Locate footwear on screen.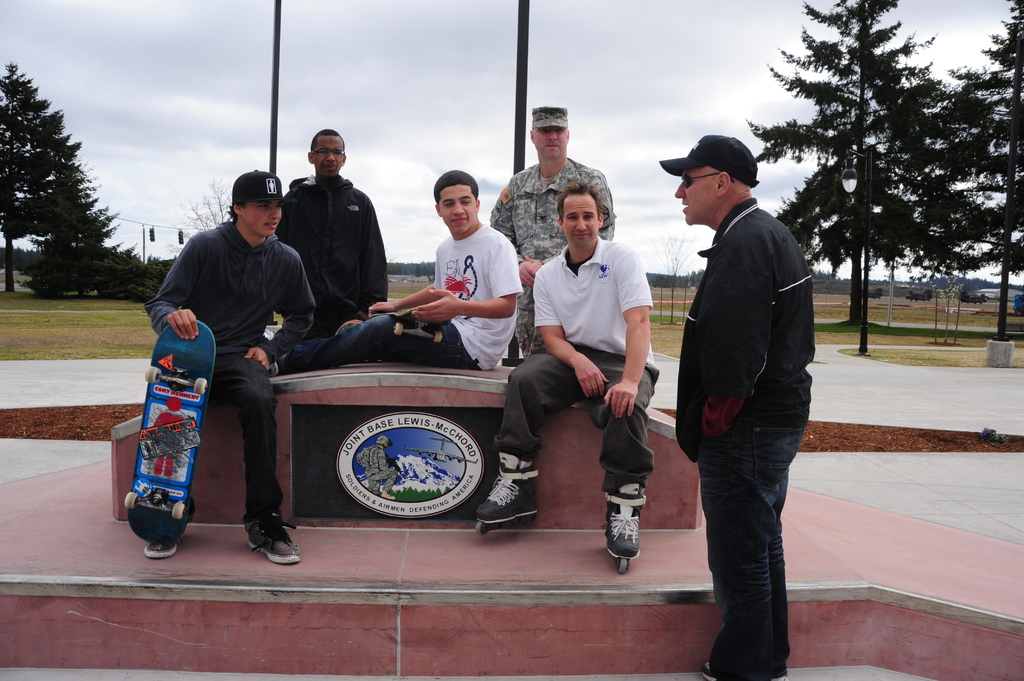
On screen at l=240, t=515, r=303, b=566.
